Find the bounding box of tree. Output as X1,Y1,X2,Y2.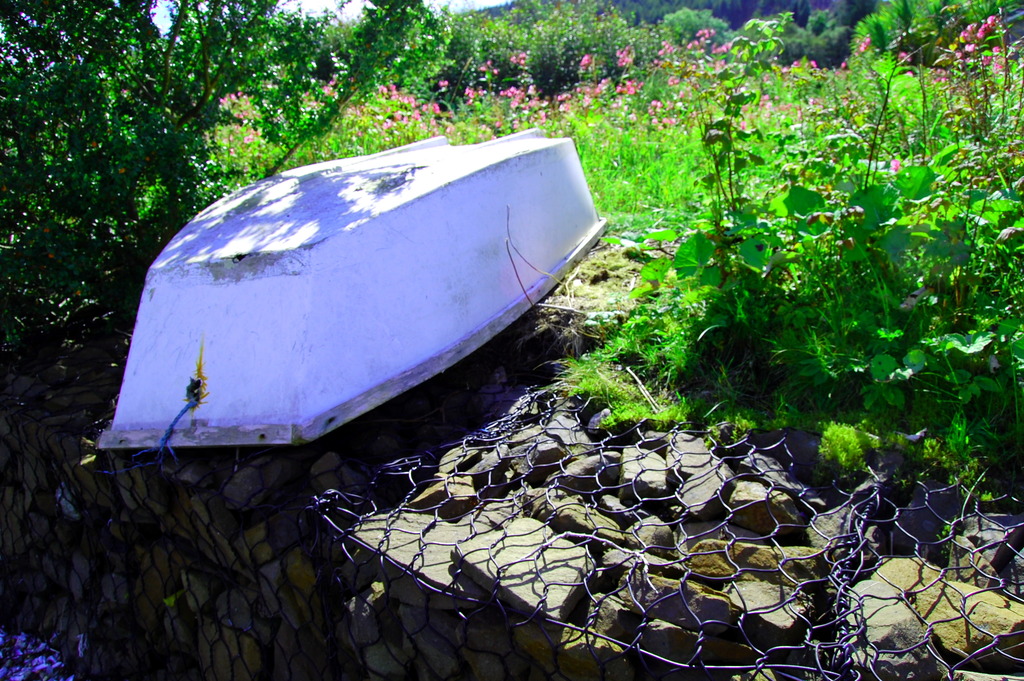
0,0,463,330.
